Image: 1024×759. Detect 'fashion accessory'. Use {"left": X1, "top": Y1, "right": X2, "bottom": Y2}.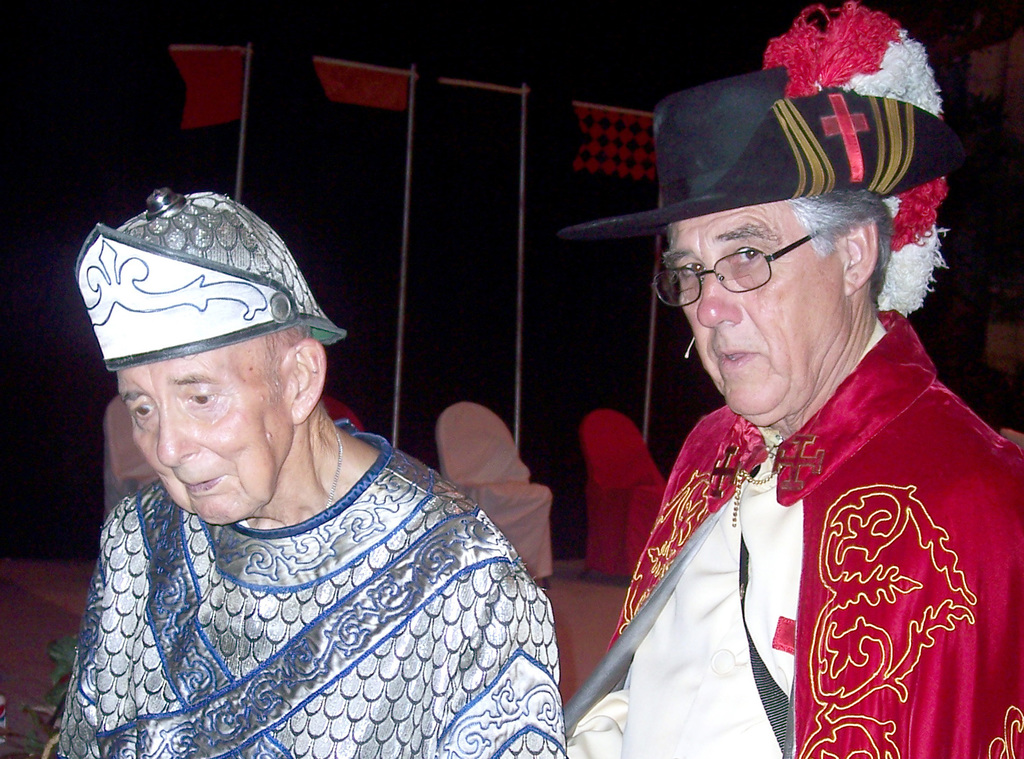
{"left": 73, "top": 181, "right": 353, "bottom": 374}.
